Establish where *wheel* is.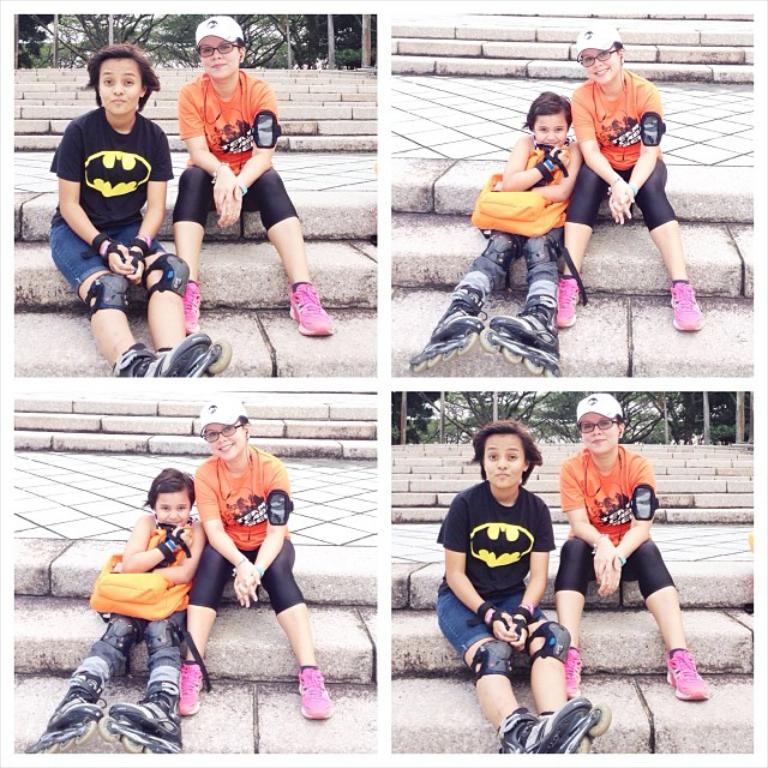
Established at detection(209, 337, 227, 373).
